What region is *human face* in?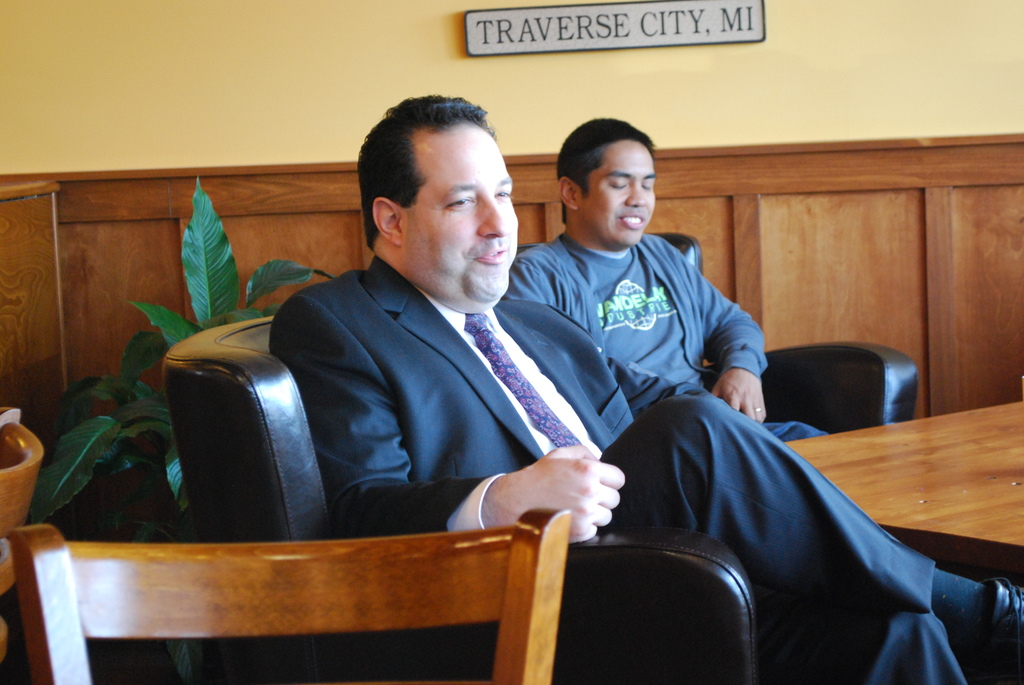
[408,116,519,300].
